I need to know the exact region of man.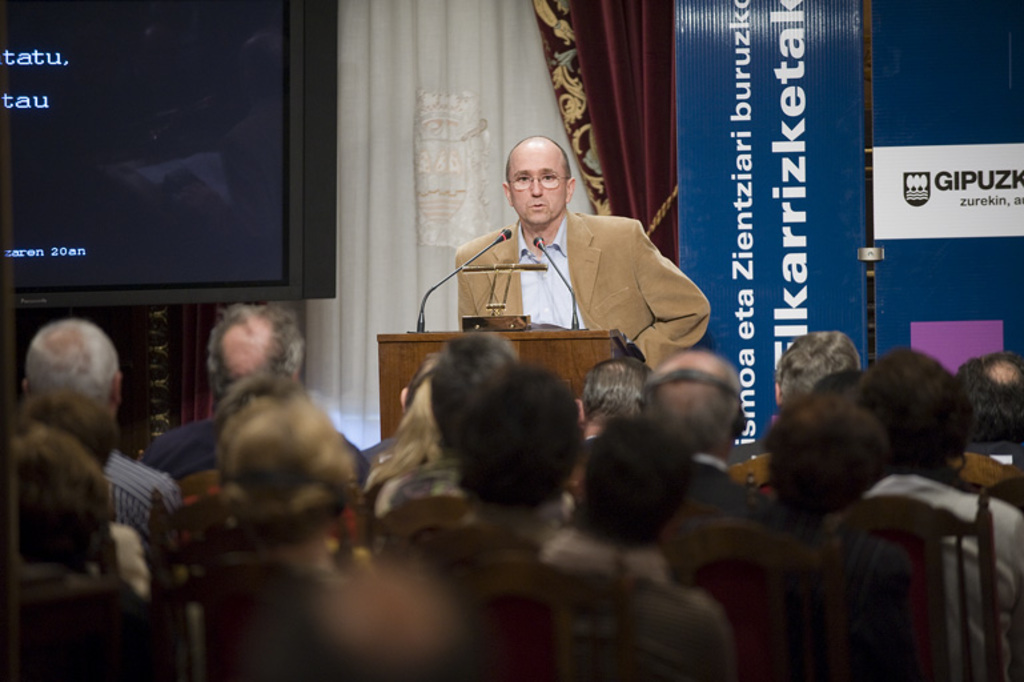
Region: {"x1": 445, "y1": 135, "x2": 714, "y2": 370}.
